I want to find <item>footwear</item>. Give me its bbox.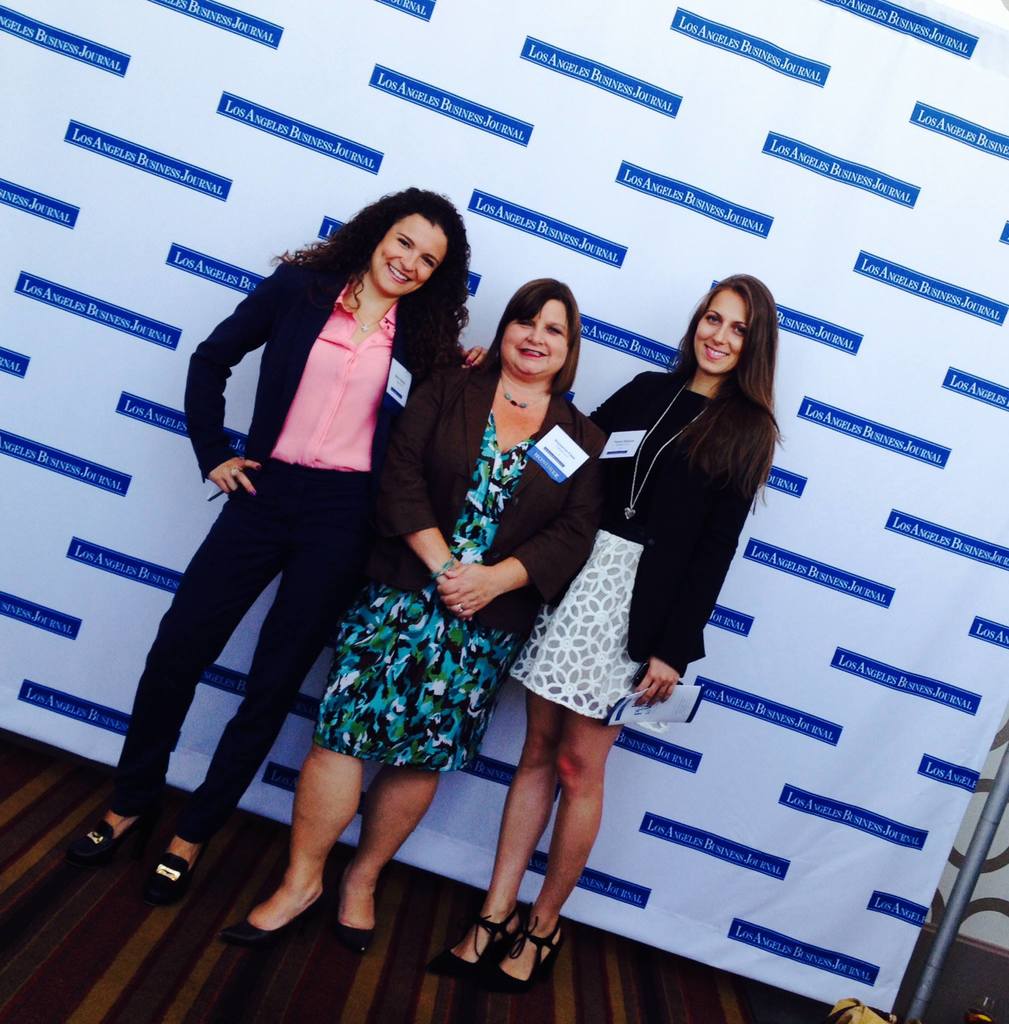
(140, 848, 204, 915).
